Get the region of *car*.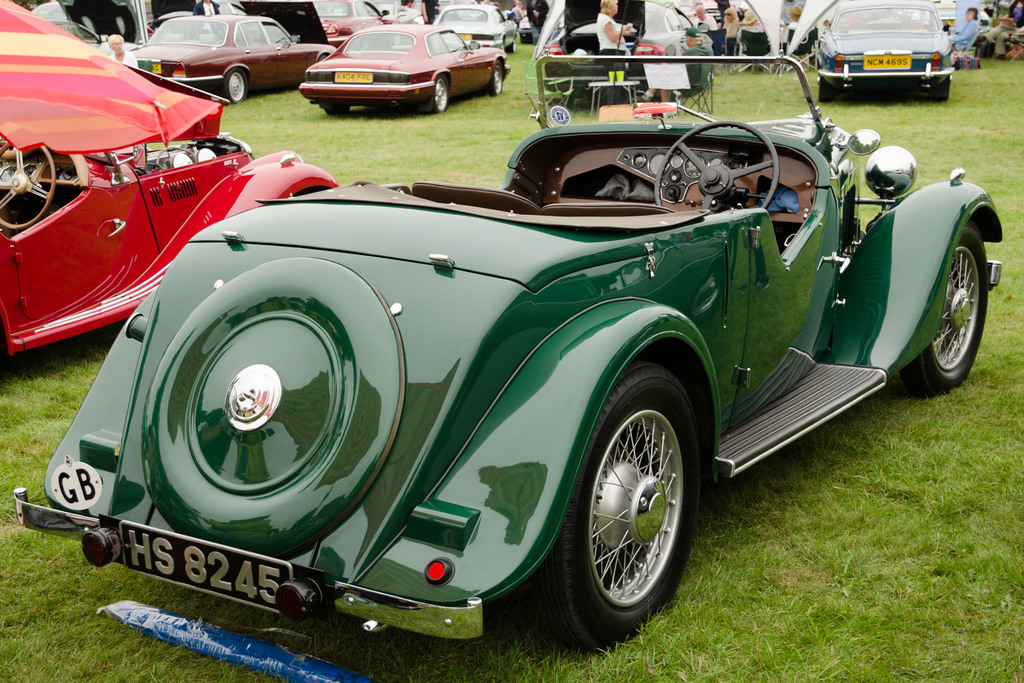
rect(124, 13, 339, 111).
